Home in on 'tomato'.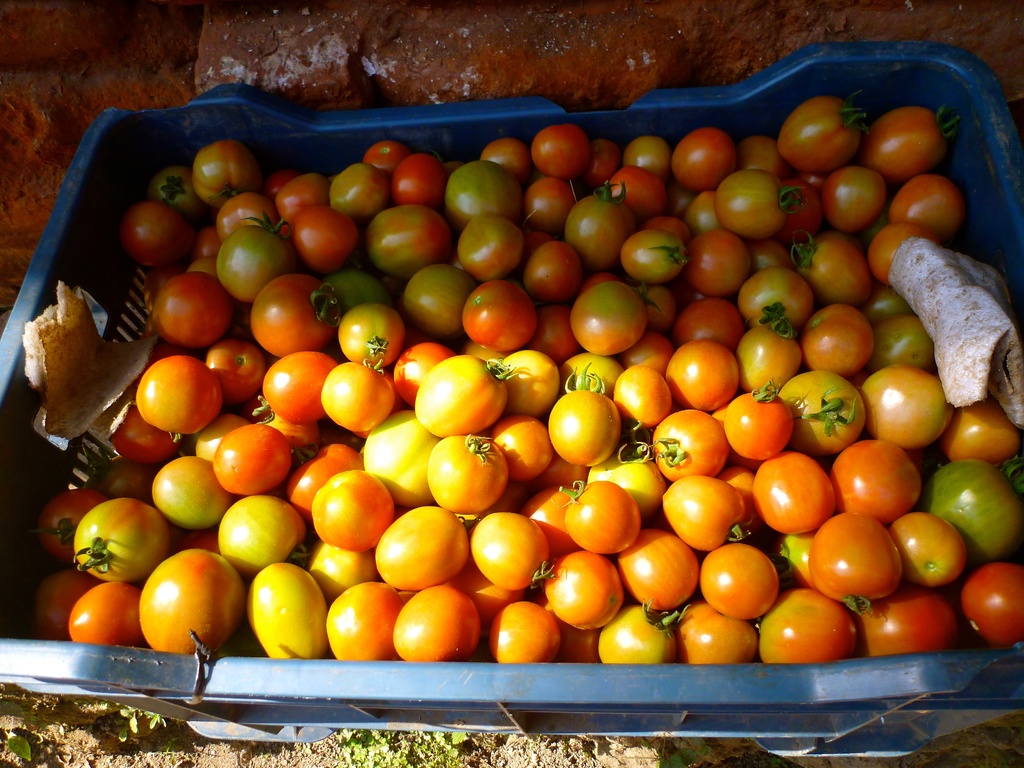
Homed in at [524,591,633,669].
